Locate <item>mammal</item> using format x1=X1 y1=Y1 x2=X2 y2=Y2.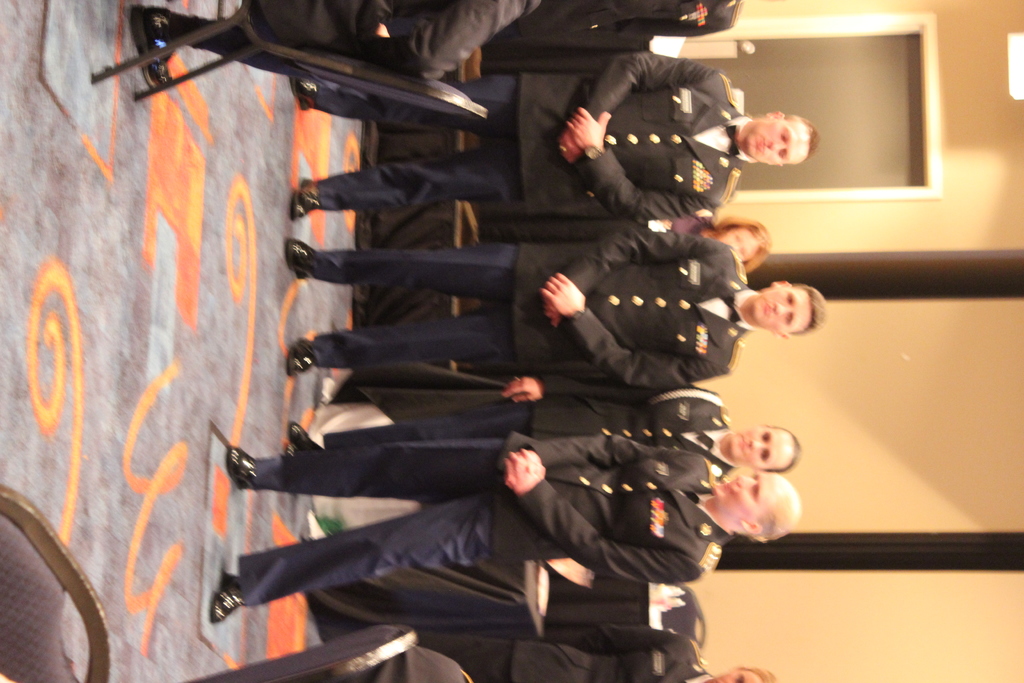
x1=126 y1=0 x2=543 y2=81.
